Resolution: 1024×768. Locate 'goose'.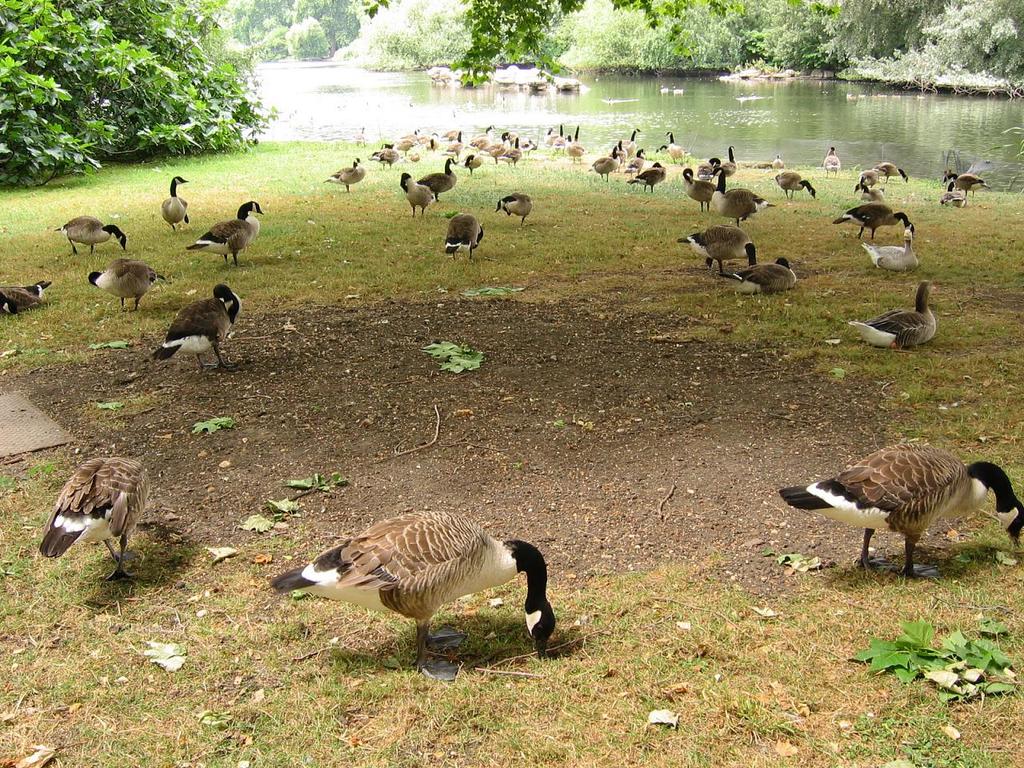
97 258 162 314.
